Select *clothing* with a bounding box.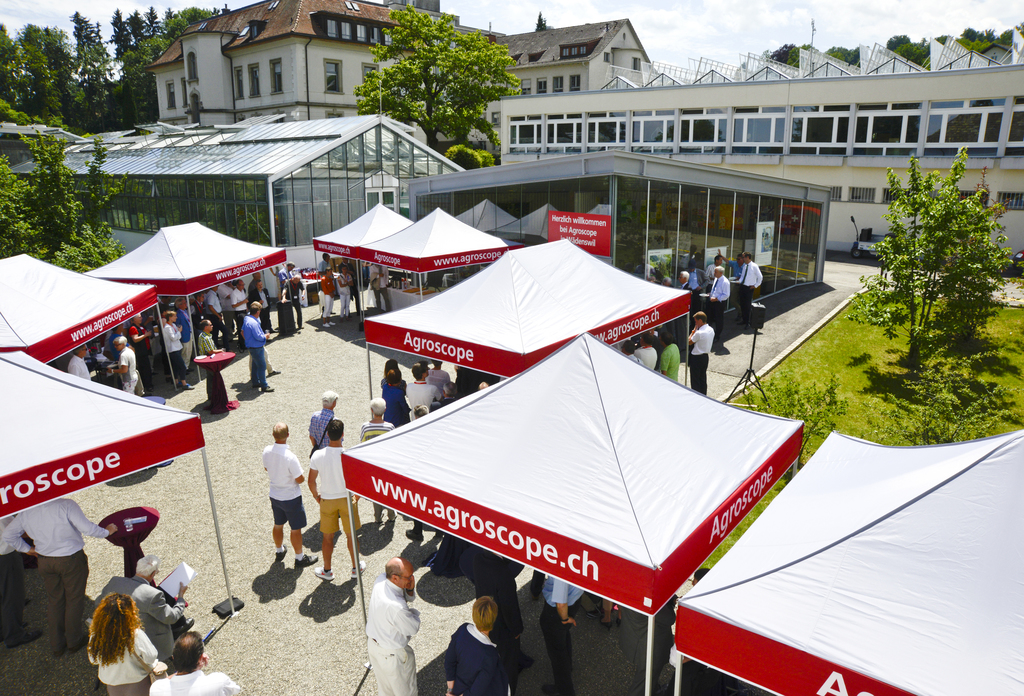
[x1=259, y1=440, x2=305, y2=533].
